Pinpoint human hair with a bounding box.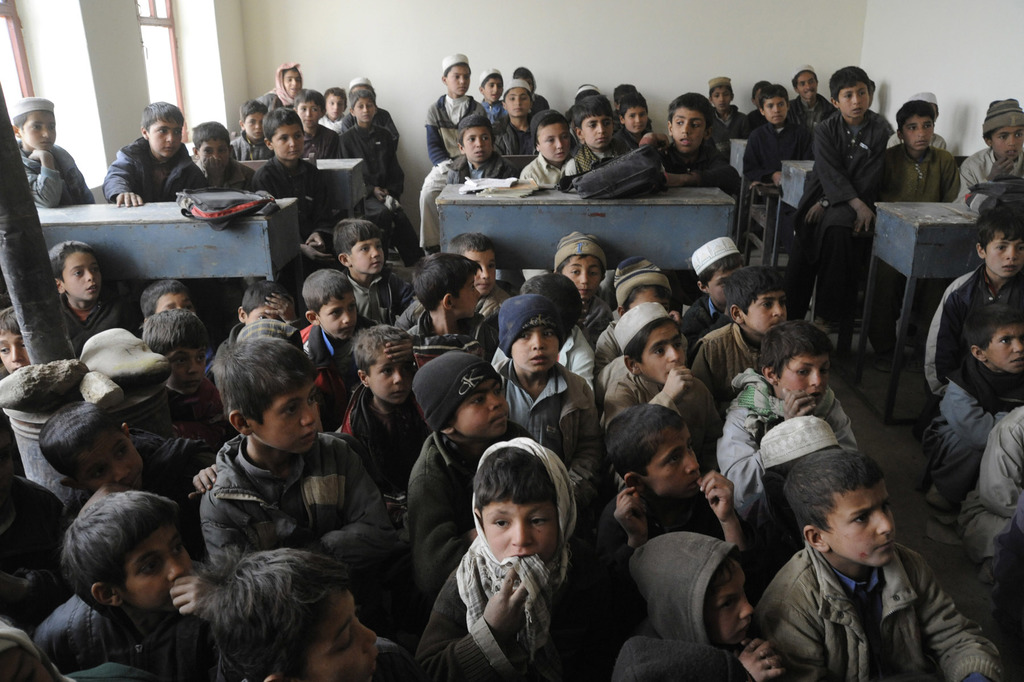
<box>241,99,262,141</box>.
